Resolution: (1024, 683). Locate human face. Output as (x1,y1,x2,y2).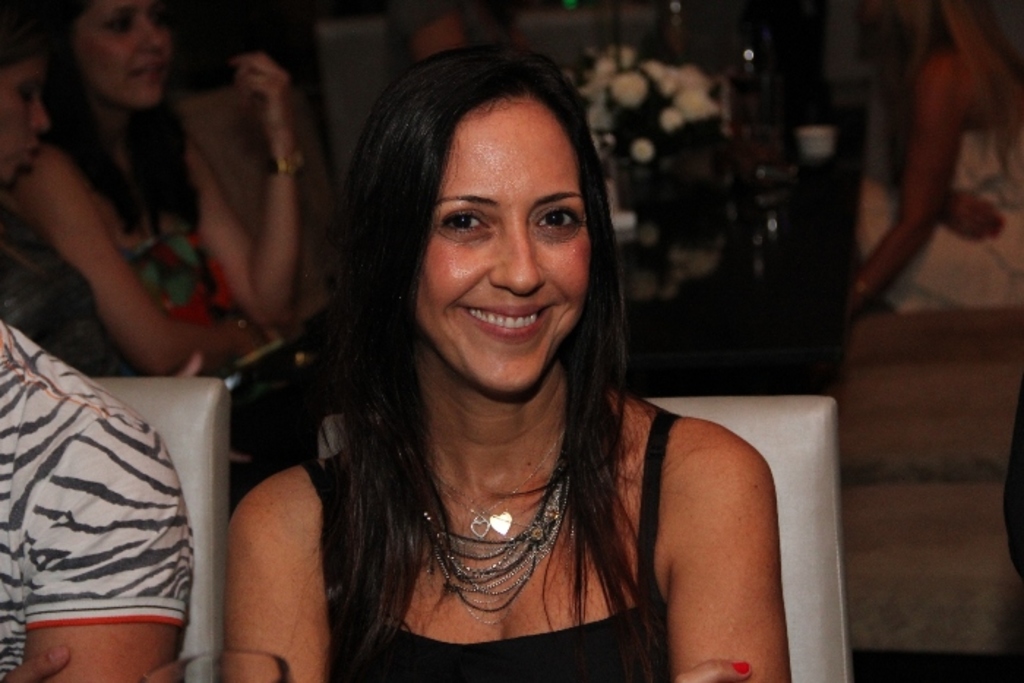
(0,57,51,184).
